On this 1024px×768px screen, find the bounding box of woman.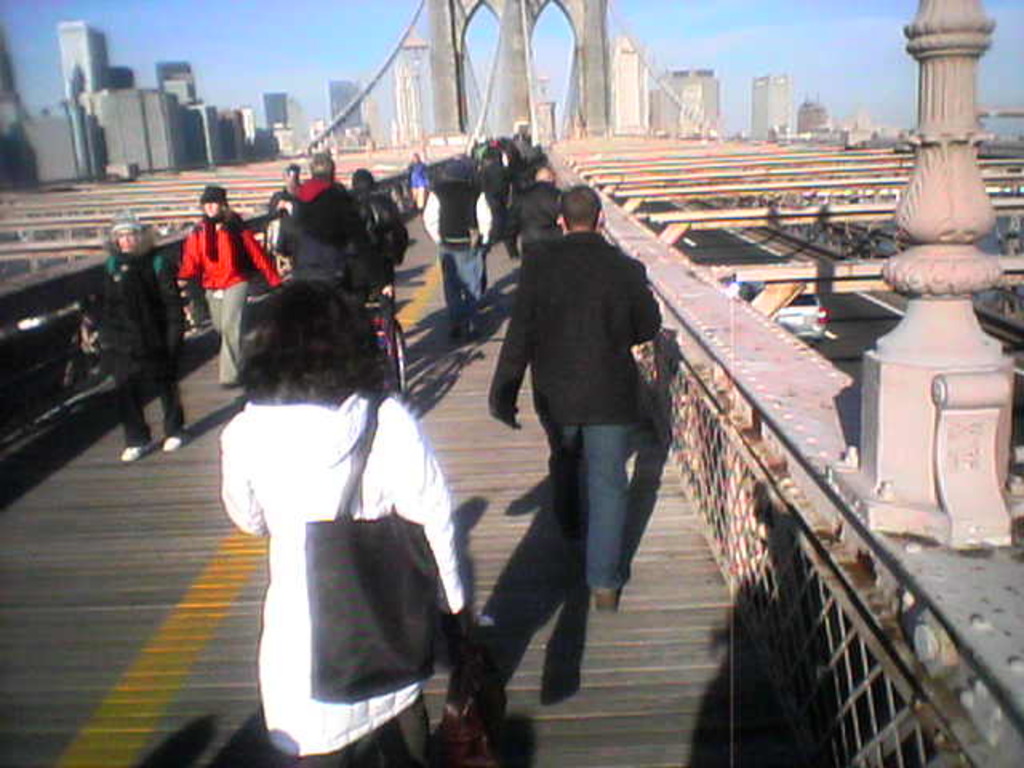
Bounding box: (352, 170, 403, 301).
